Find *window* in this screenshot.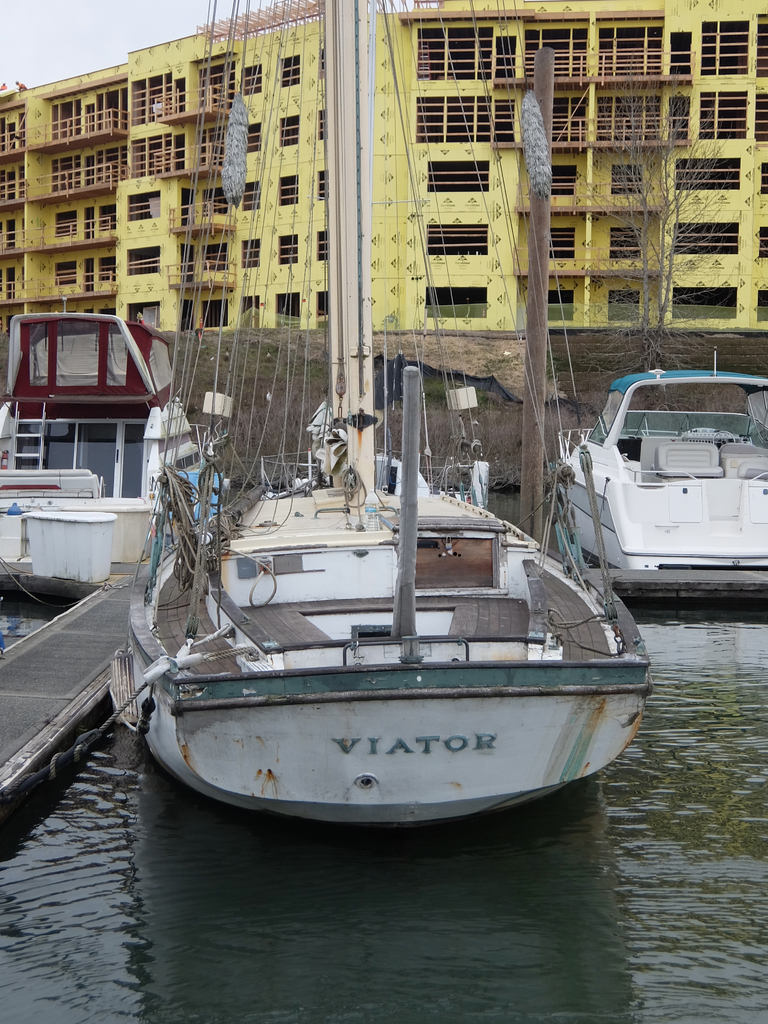
The bounding box for *window* is {"x1": 52, "y1": 264, "x2": 77, "y2": 283}.
